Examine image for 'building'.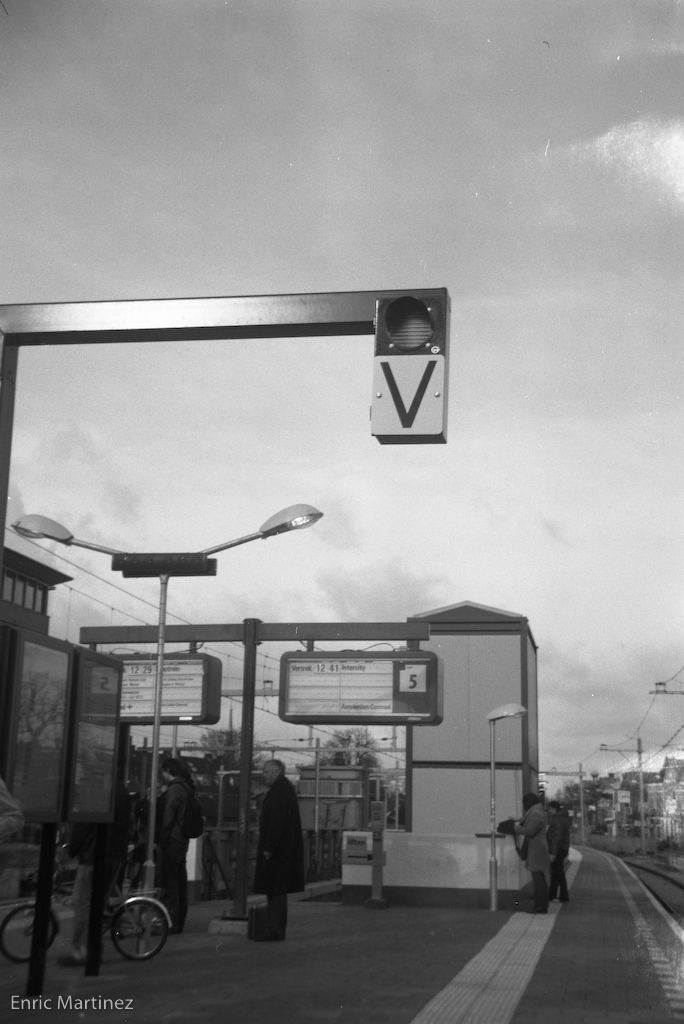
Examination result: <bbox>586, 748, 683, 838</bbox>.
